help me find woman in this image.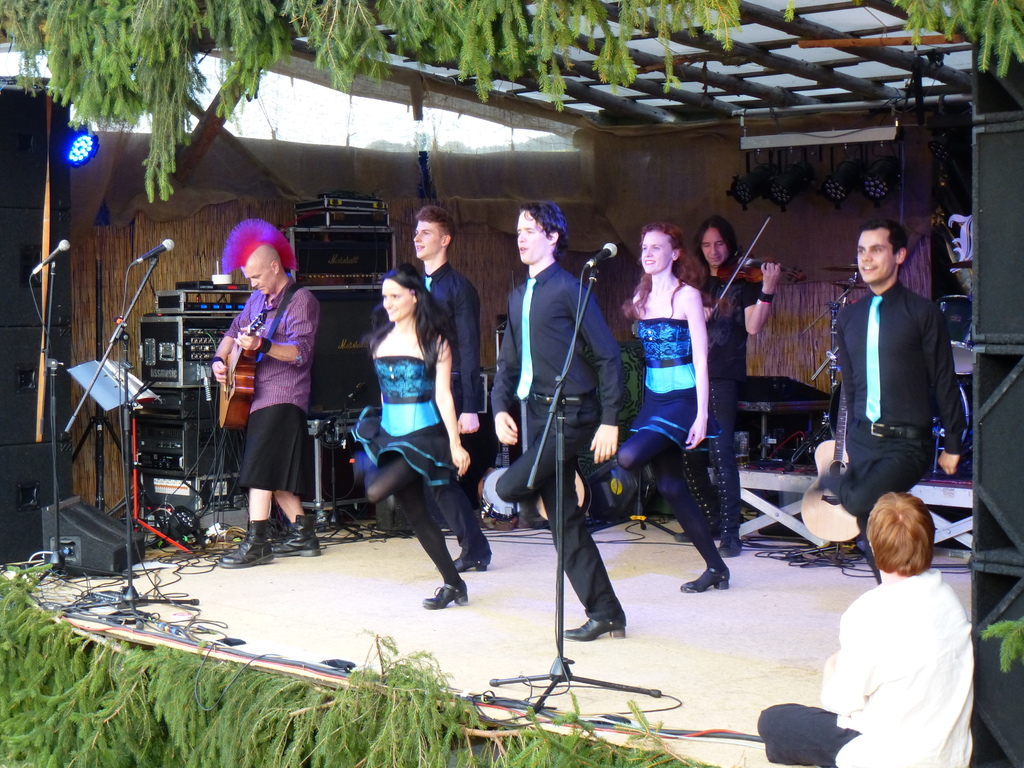
Found it: 686 209 781 552.
